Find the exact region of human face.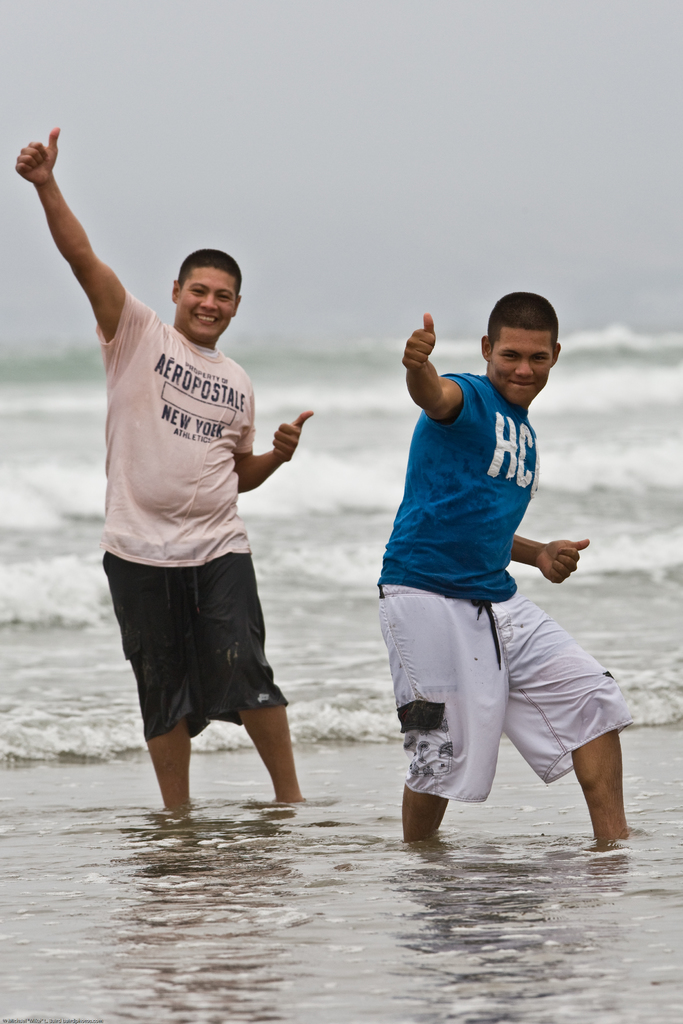
Exact region: locate(491, 330, 550, 407).
